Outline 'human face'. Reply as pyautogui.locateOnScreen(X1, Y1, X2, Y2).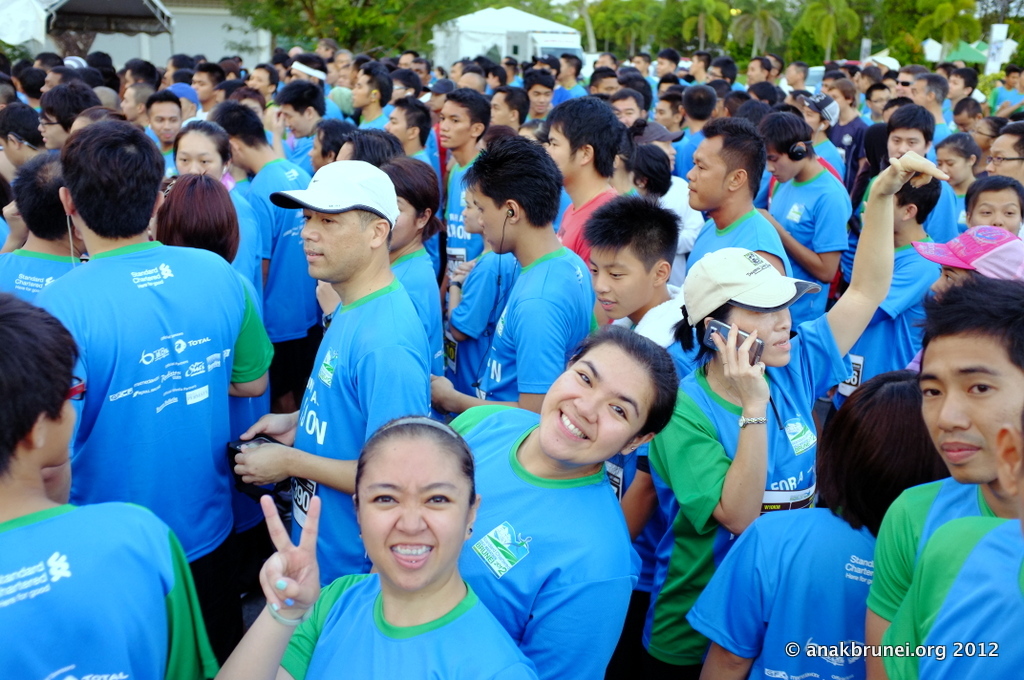
pyautogui.locateOnScreen(40, 109, 69, 150).
